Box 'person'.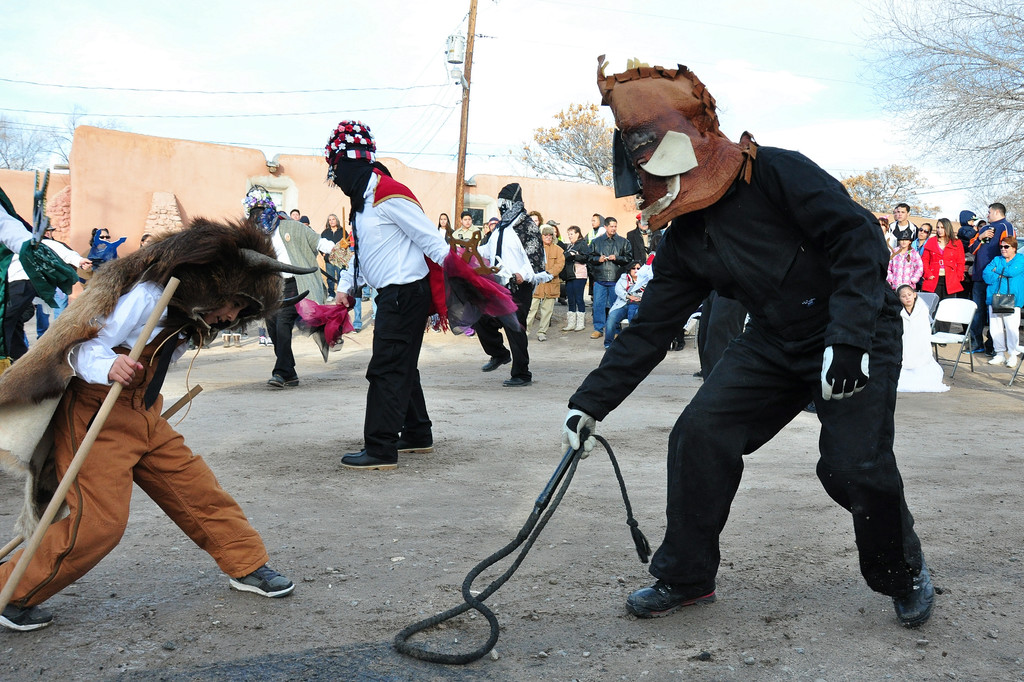
{"x1": 0, "y1": 187, "x2": 90, "y2": 374}.
